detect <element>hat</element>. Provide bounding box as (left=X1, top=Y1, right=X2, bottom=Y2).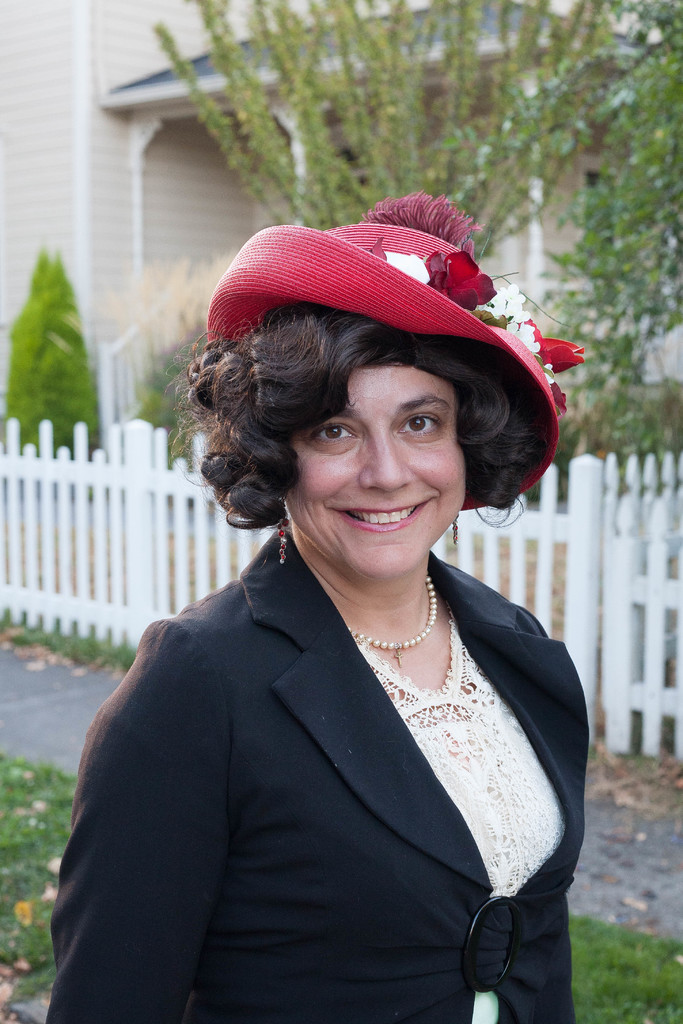
(left=208, top=186, right=584, bottom=506).
